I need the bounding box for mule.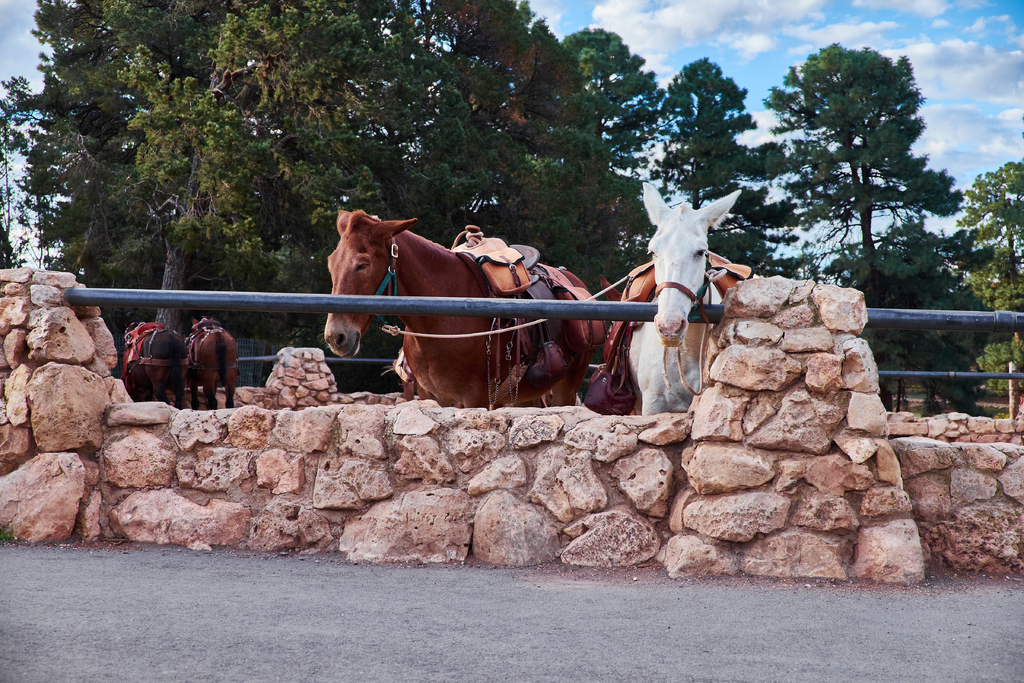
Here it is: (left=187, top=313, right=247, bottom=420).
